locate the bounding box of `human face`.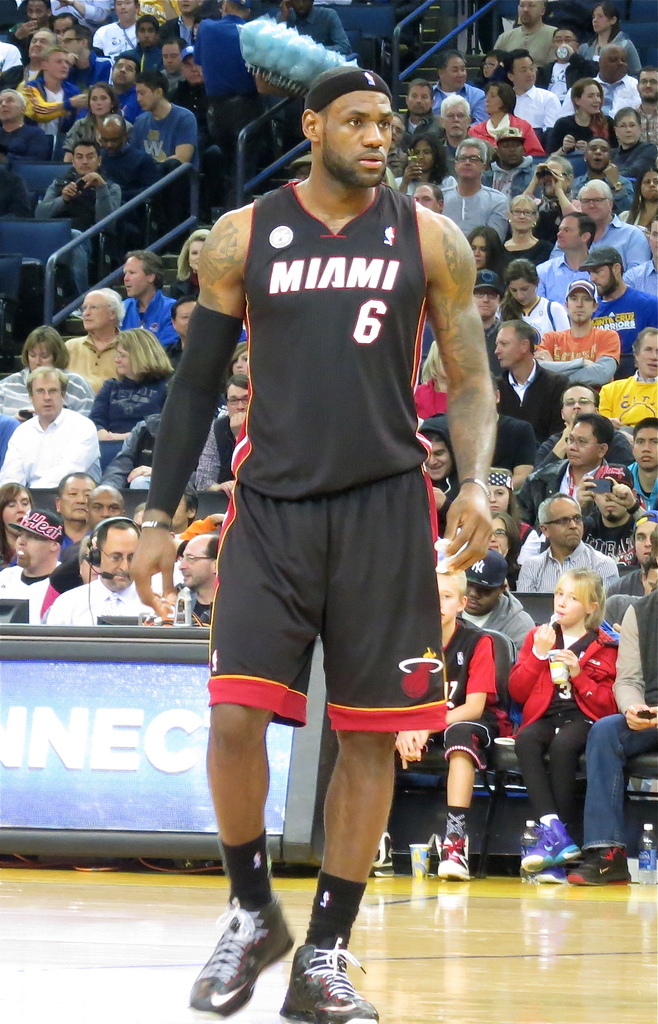
Bounding box: rect(94, 531, 139, 595).
